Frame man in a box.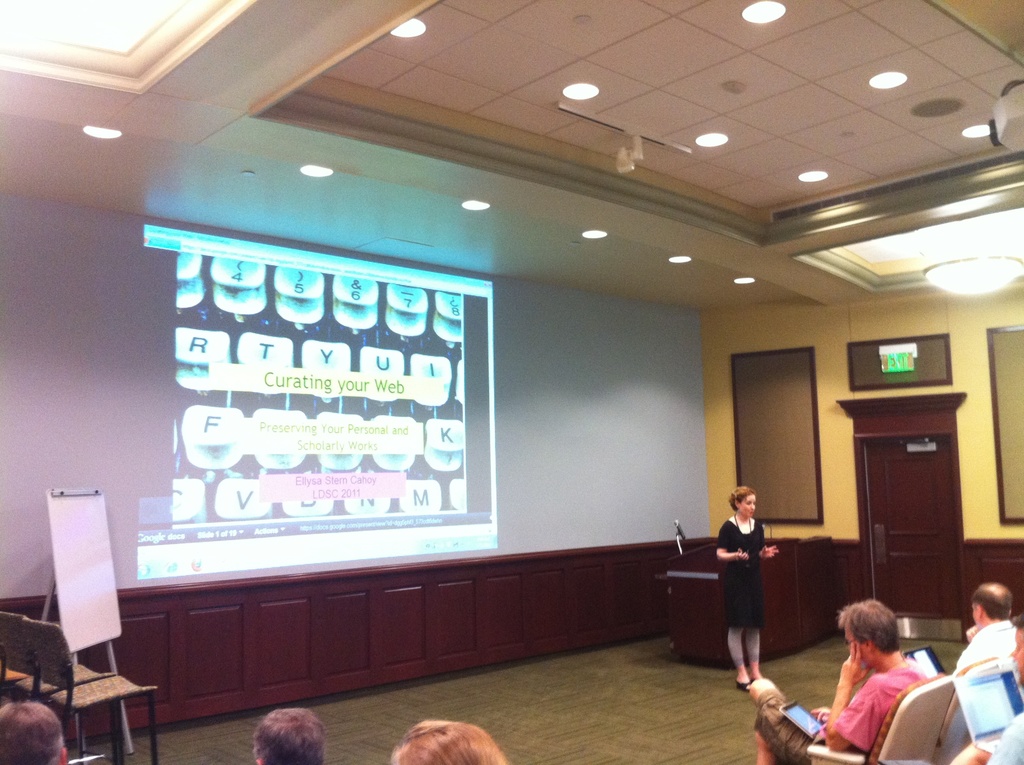
select_region(752, 602, 930, 764).
